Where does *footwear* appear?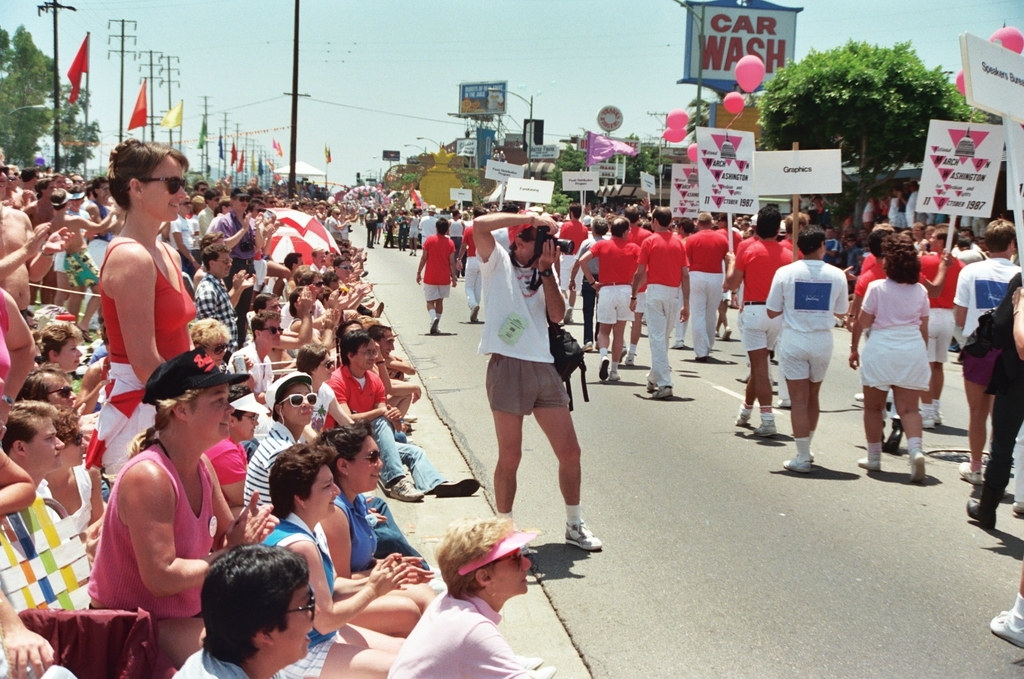
Appears at 370,296,385,320.
